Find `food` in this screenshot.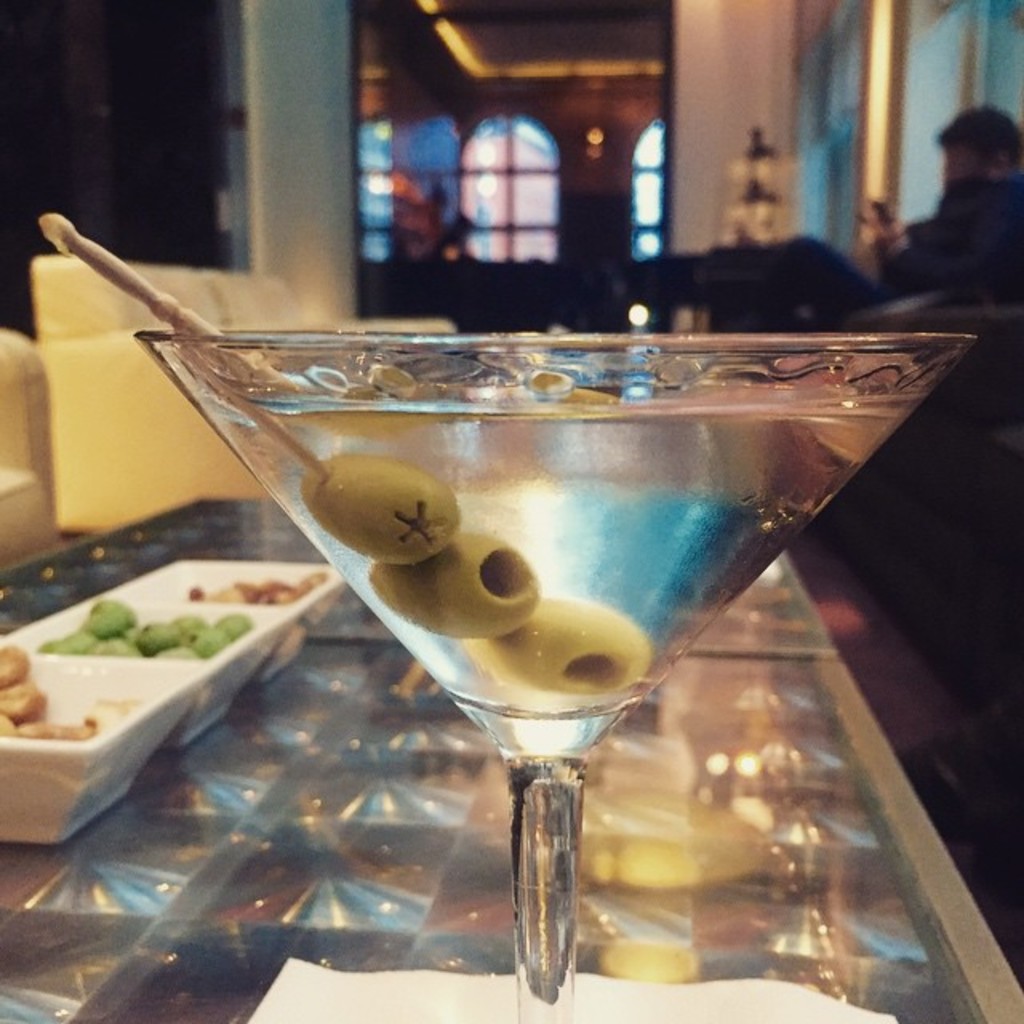
The bounding box for `food` is detection(190, 568, 326, 595).
